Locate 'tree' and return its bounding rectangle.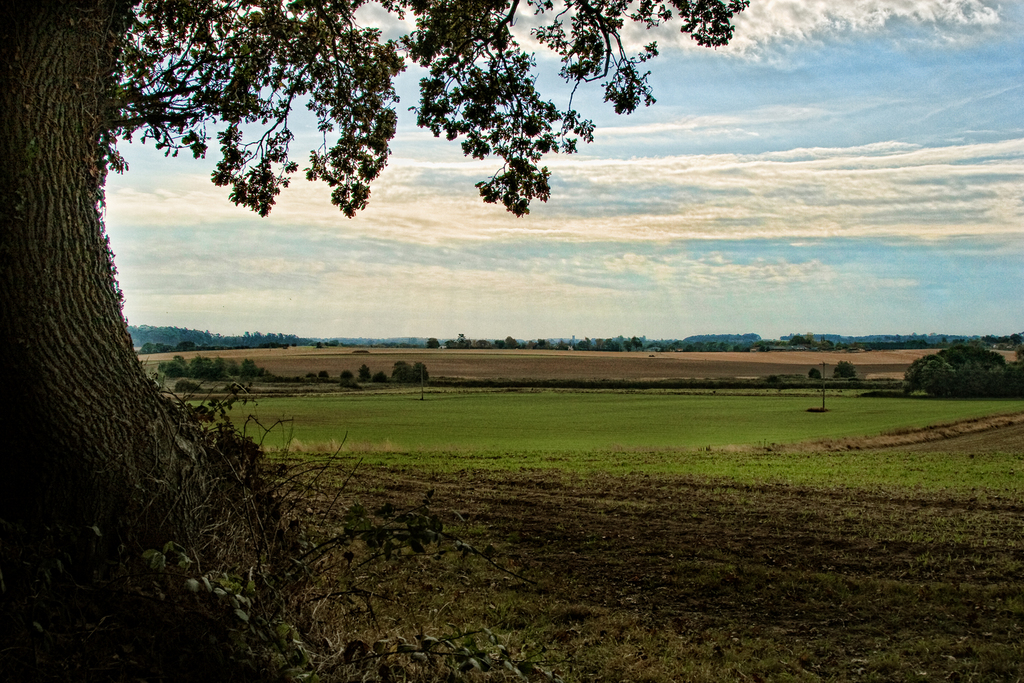
l=807, t=365, r=820, b=385.
